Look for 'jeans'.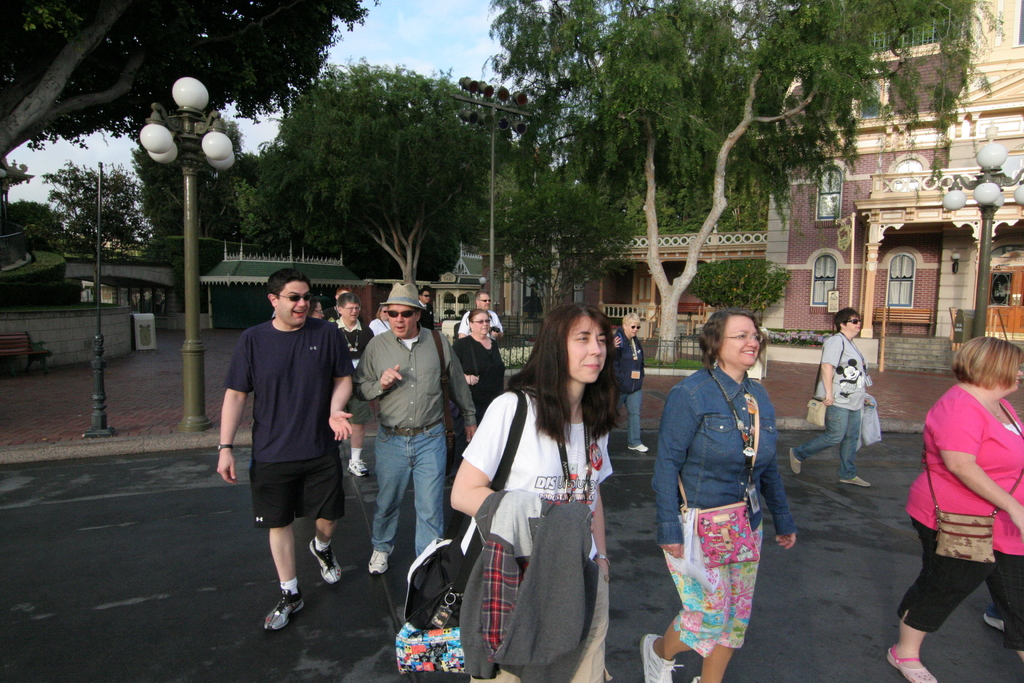
Found: bbox=(354, 413, 449, 596).
